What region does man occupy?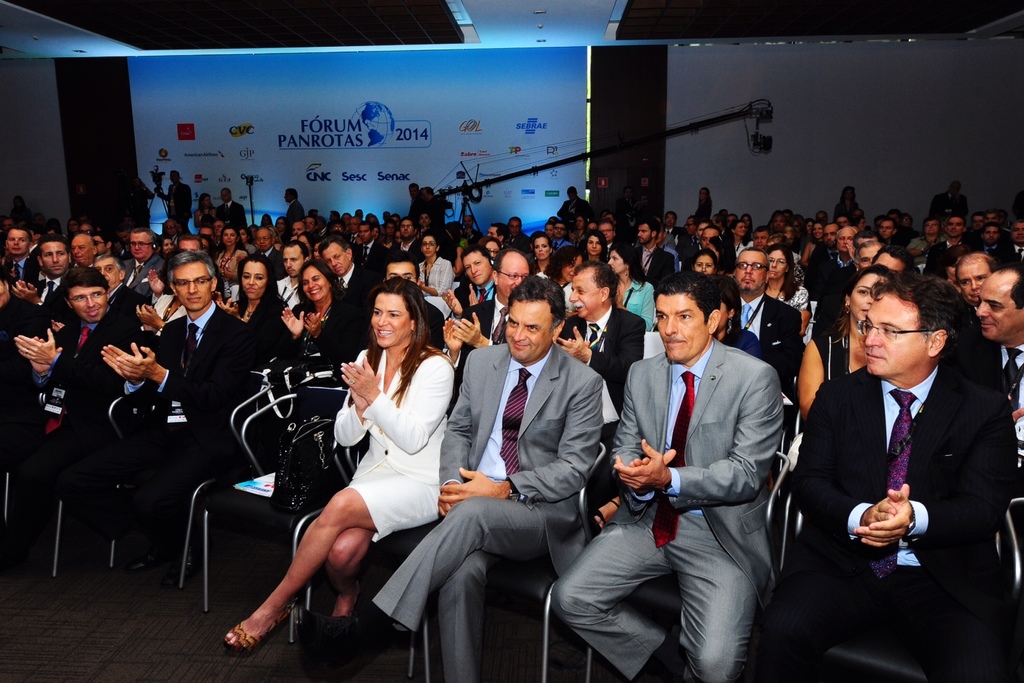
left=785, top=250, right=1006, bottom=666.
